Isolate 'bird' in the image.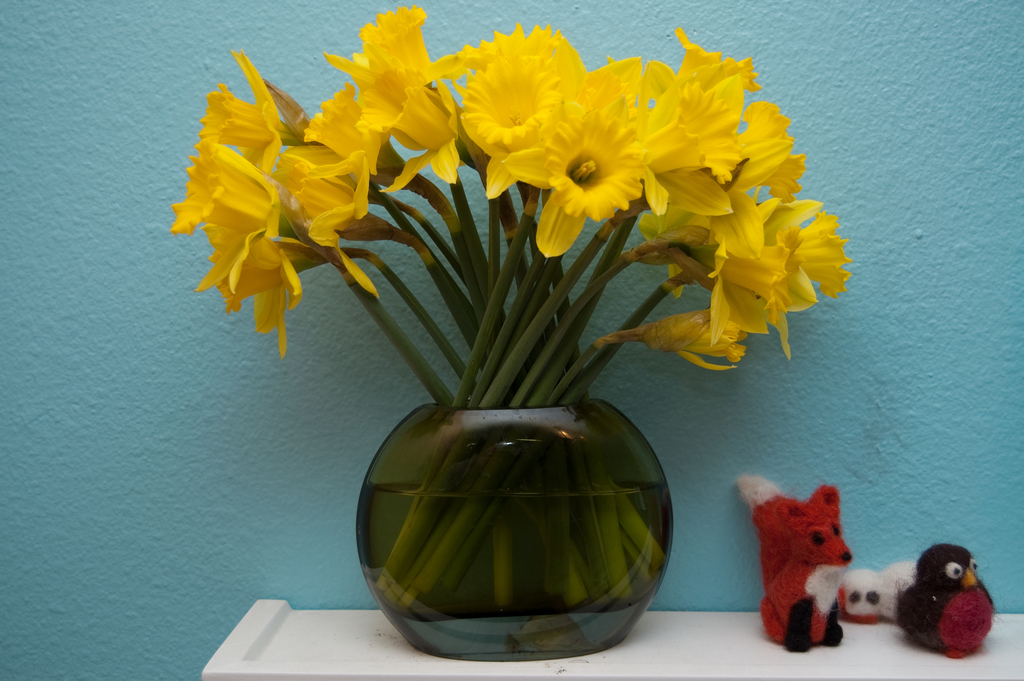
Isolated region: bbox(902, 552, 1006, 652).
